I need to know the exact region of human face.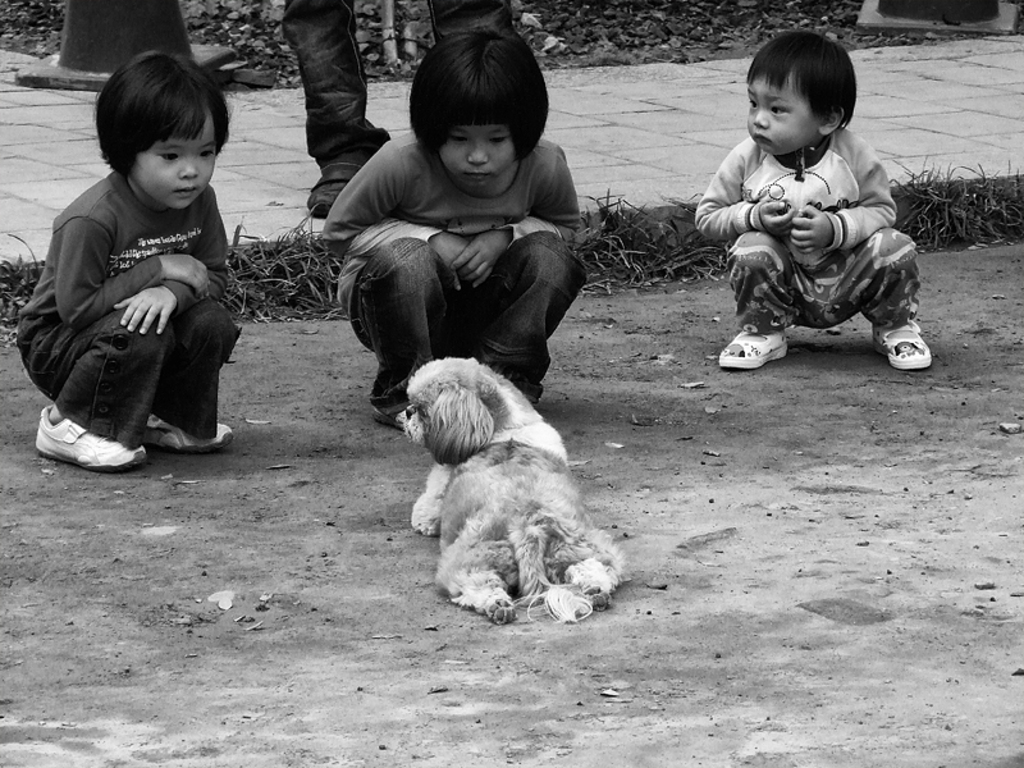
Region: box(129, 122, 216, 205).
